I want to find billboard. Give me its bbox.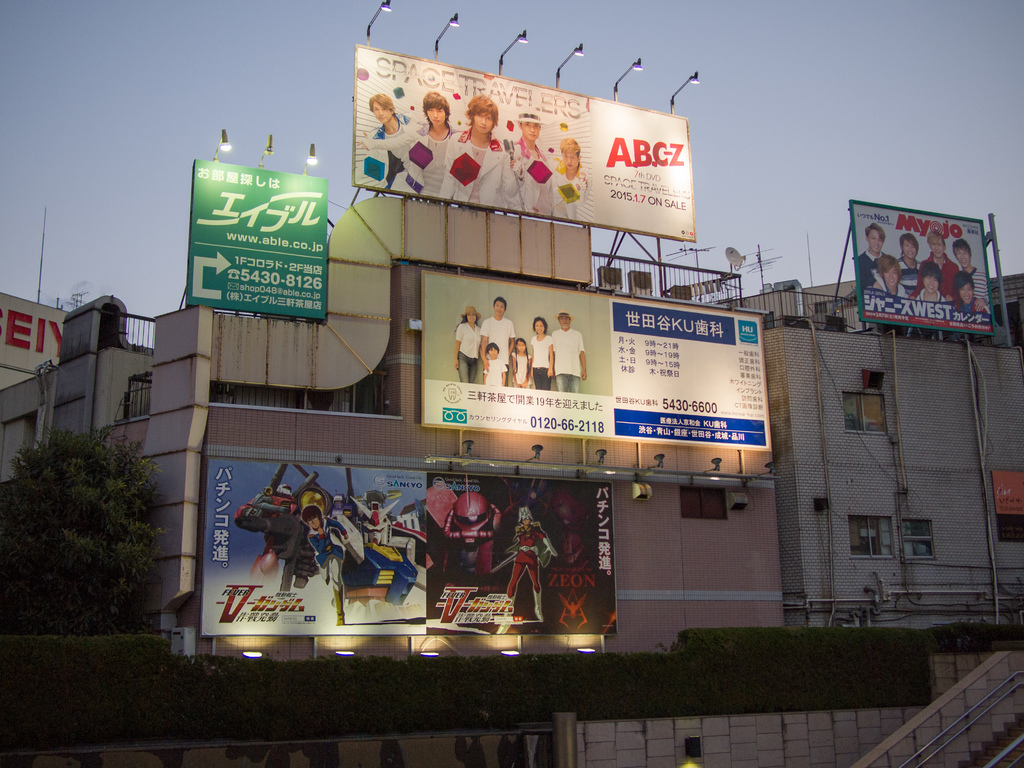
region(184, 163, 328, 314).
